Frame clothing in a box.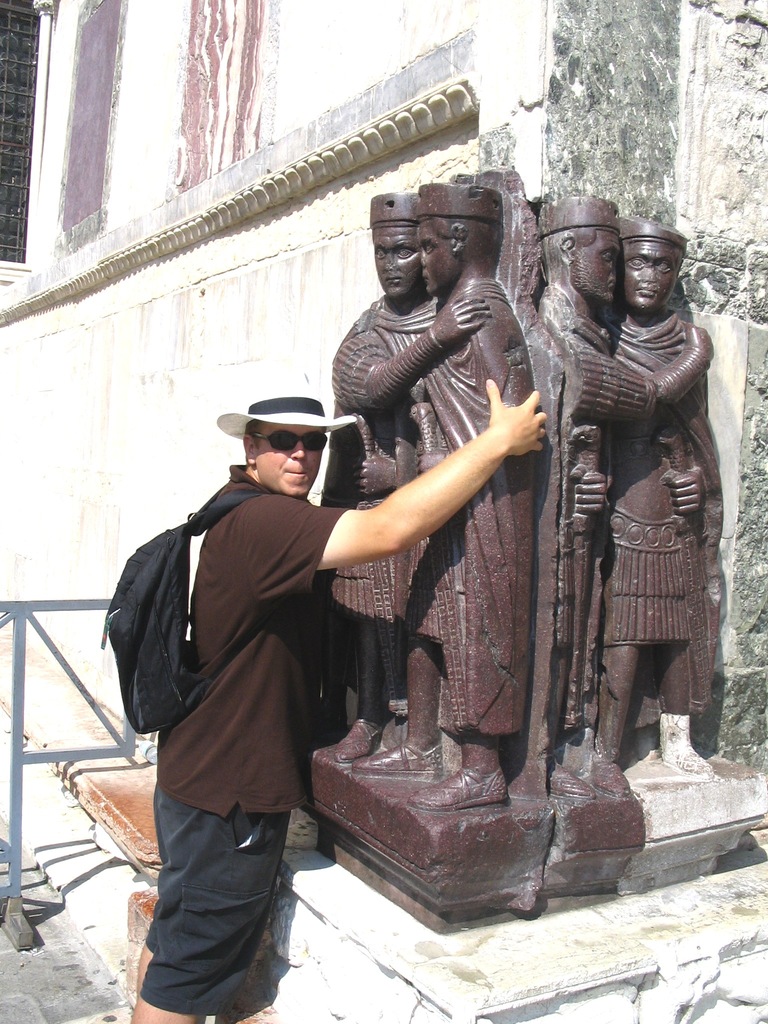
left=412, top=278, right=532, bottom=731.
